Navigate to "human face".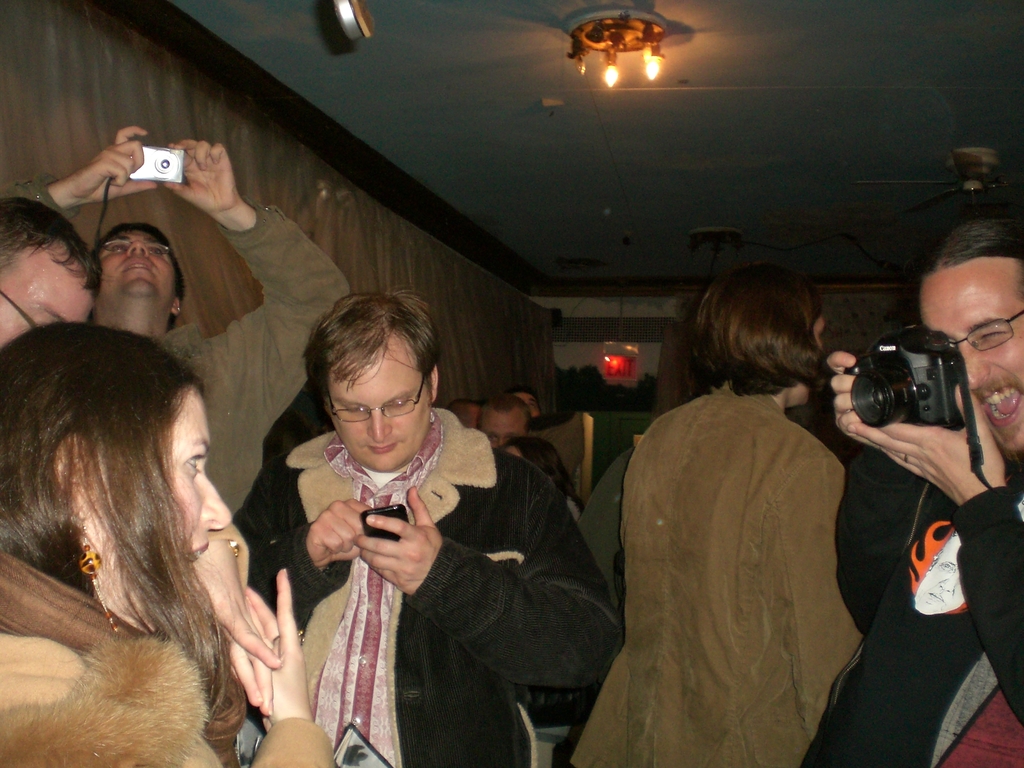
Navigation target: 515,392,538,417.
